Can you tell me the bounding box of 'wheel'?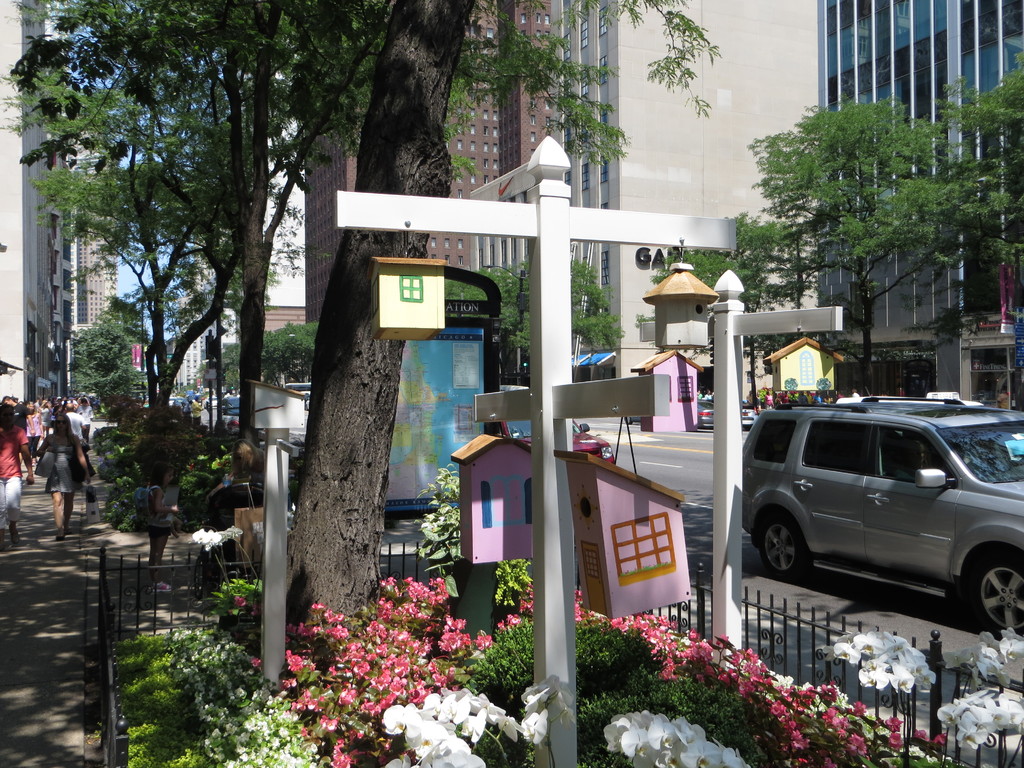
<bbox>965, 549, 1023, 638</bbox>.
